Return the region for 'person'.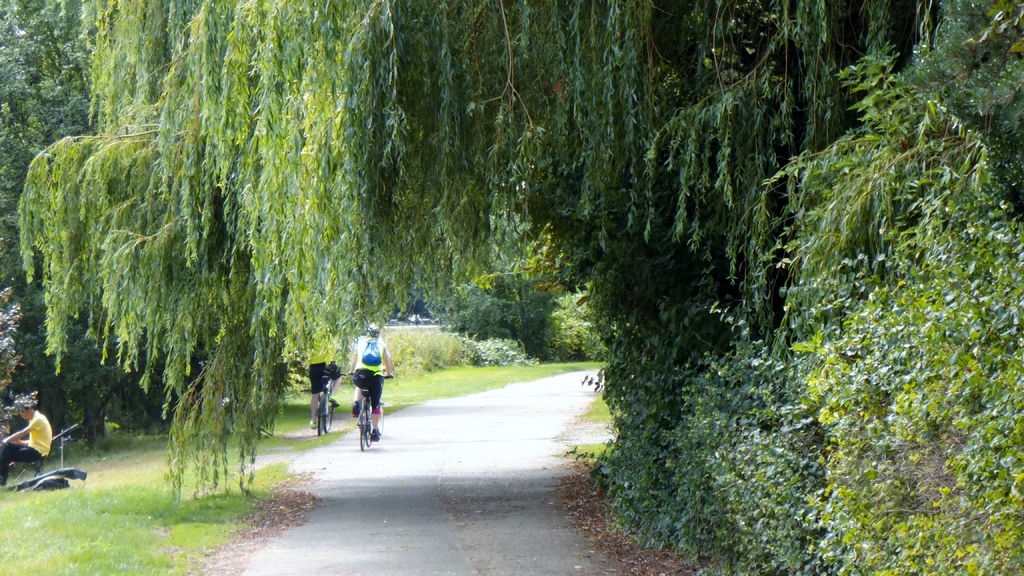
<bbox>2, 407, 52, 484</bbox>.
